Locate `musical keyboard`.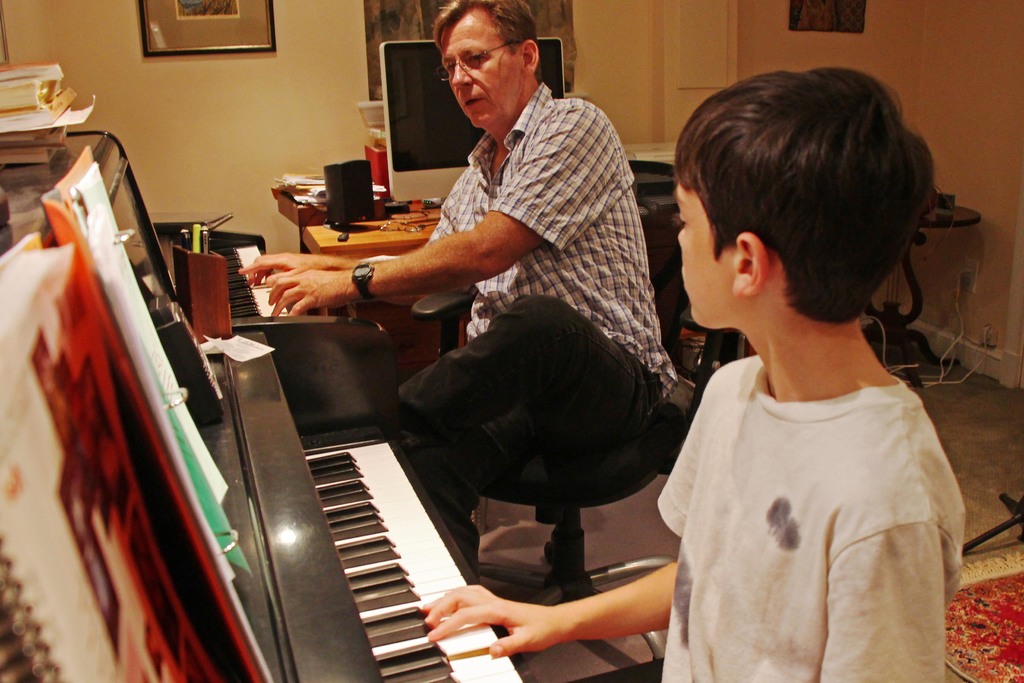
Bounding box: bbox=(297, 432, 525, 682).
